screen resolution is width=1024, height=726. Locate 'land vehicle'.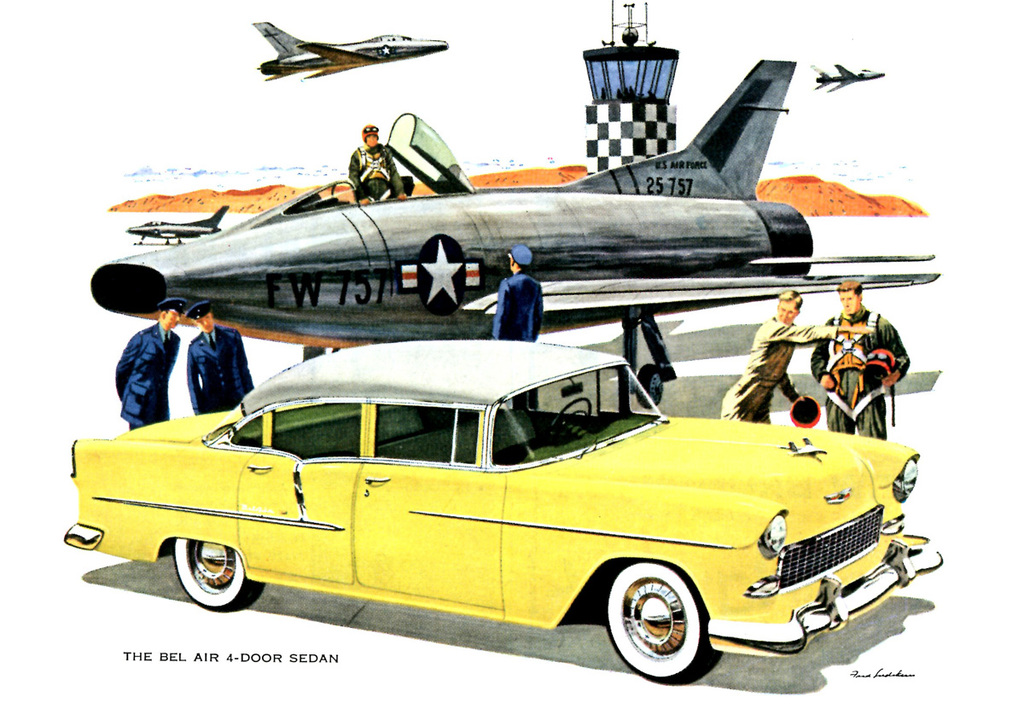
<box>87,301,932,698</box>.
